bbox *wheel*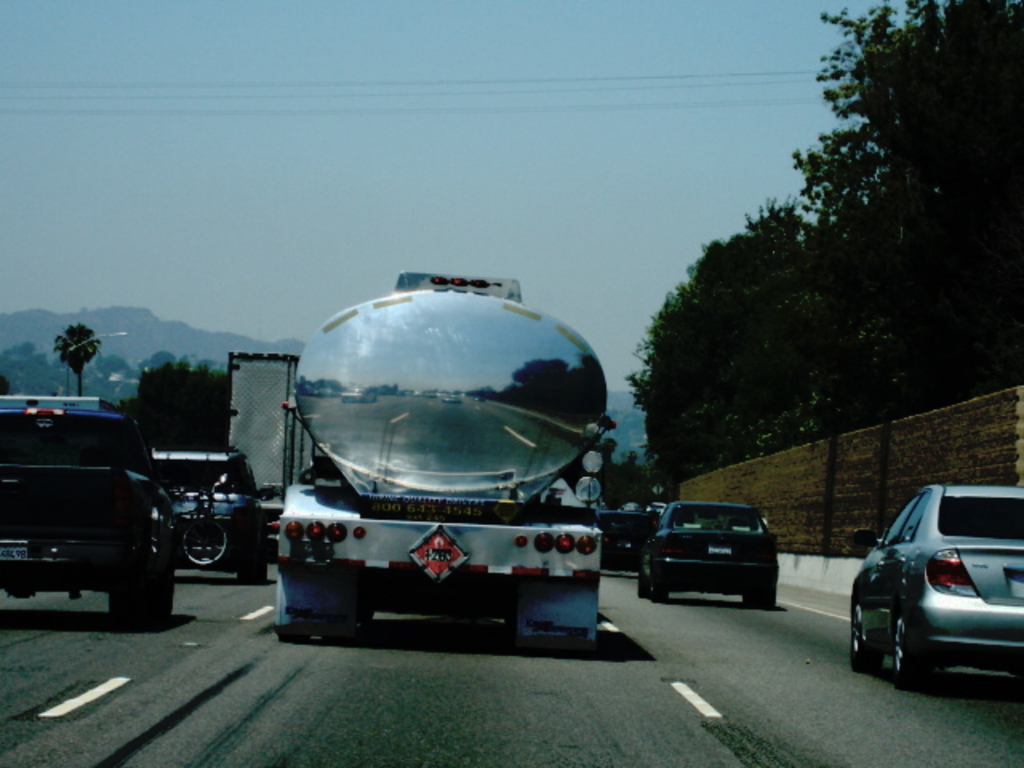
region(894, 621, 920, 693)
